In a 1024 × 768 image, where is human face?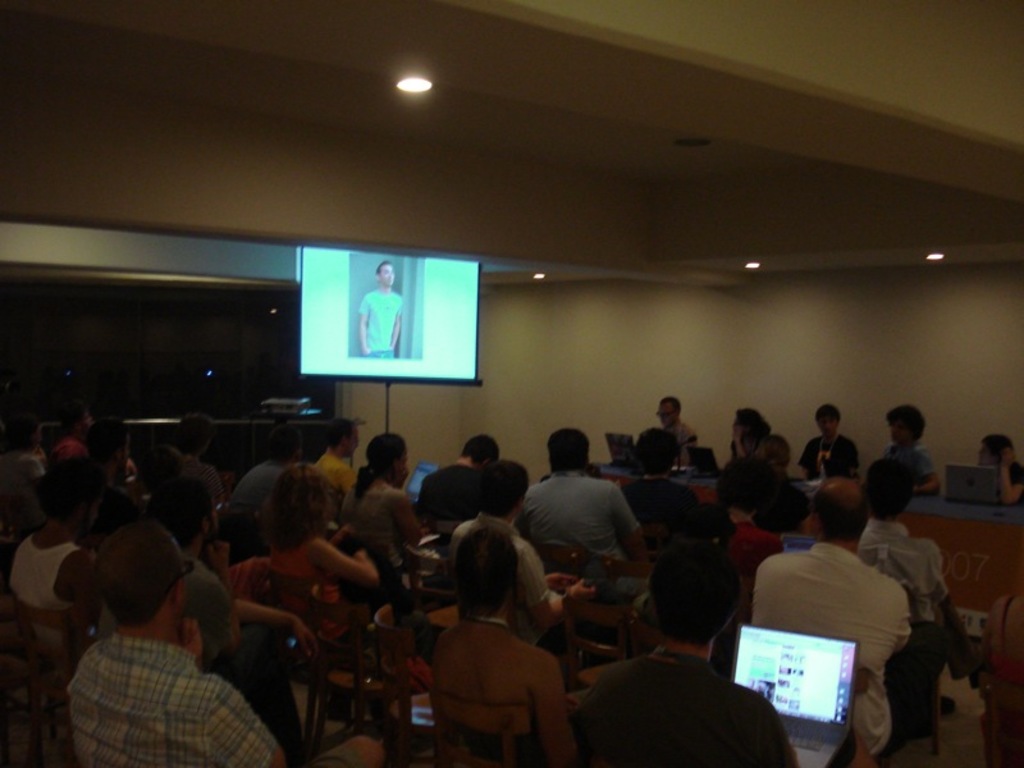
978 443 995 465.
